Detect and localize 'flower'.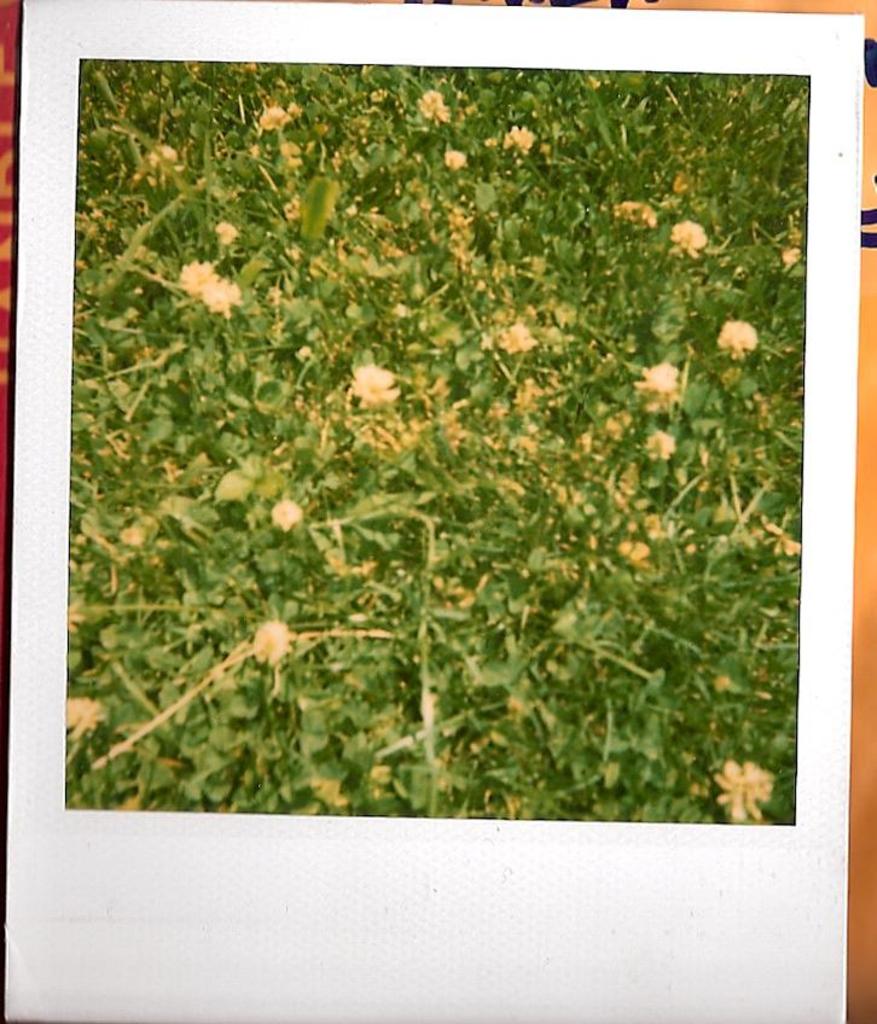
Localized at locate(417, 87, 454, 121).
